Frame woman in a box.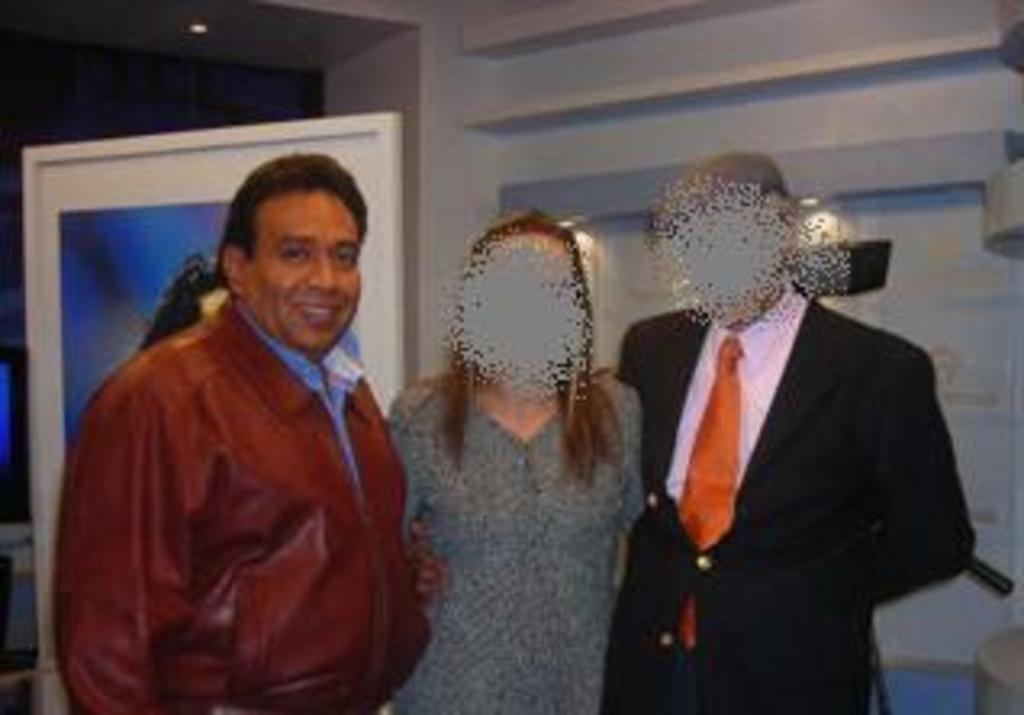
x1=374 y1=245 x2=641 y2=714.
